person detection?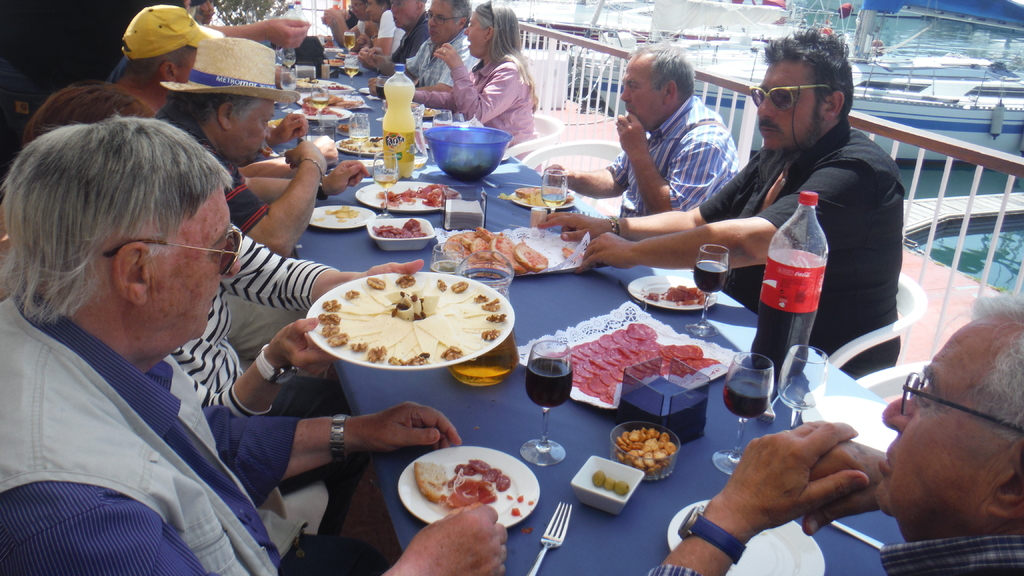
538/15/915/382
